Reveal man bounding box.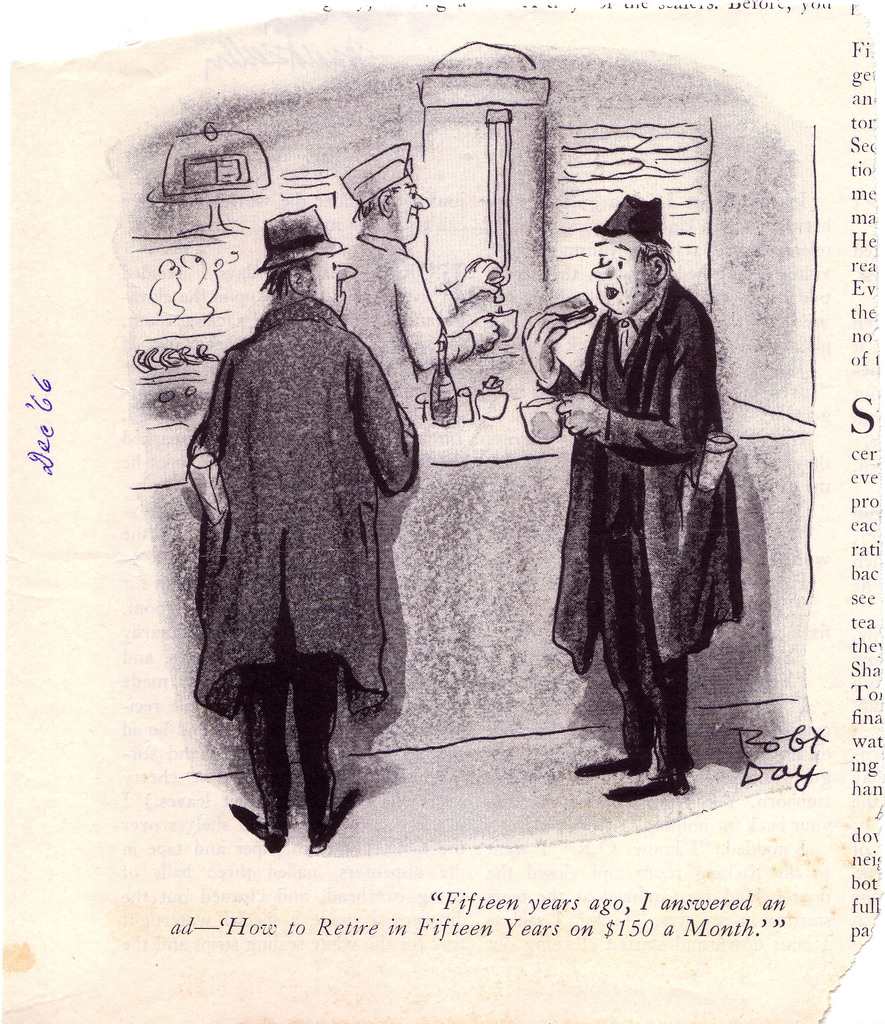
Revealed: l=158, t=170, r=451, b=897.
